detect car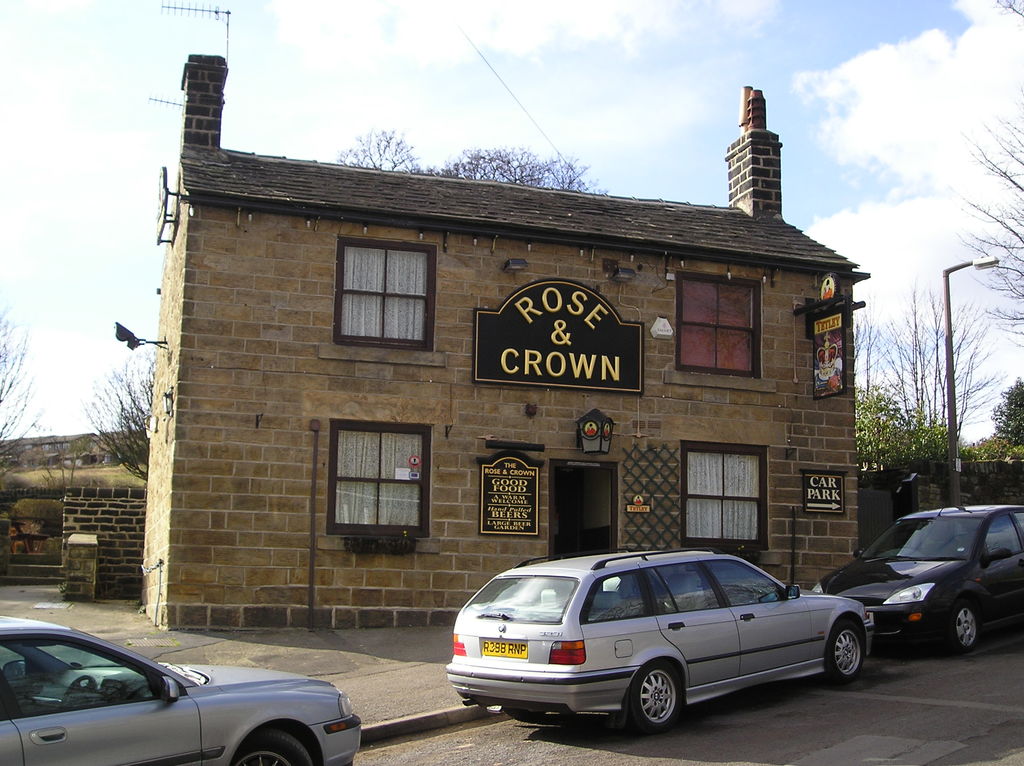
Rect(0, 614, 359, 765)
